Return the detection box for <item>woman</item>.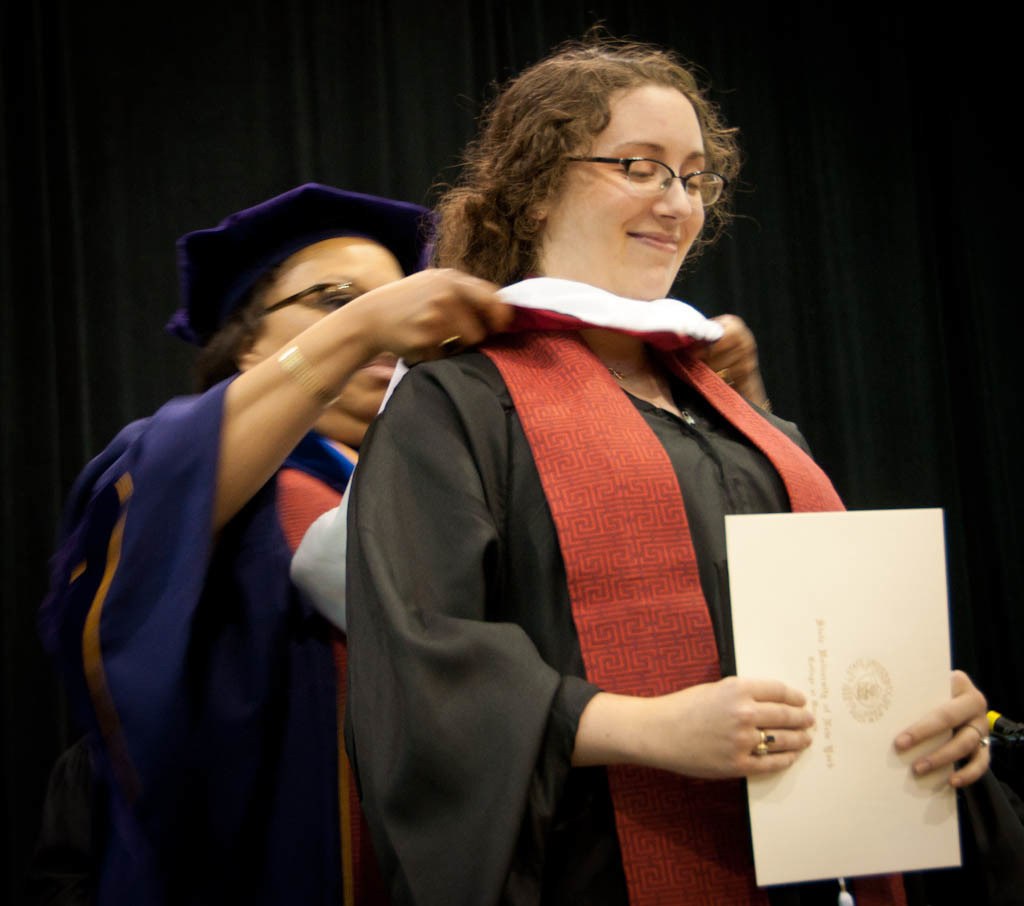
BBox(35, 180, 776, 905).
